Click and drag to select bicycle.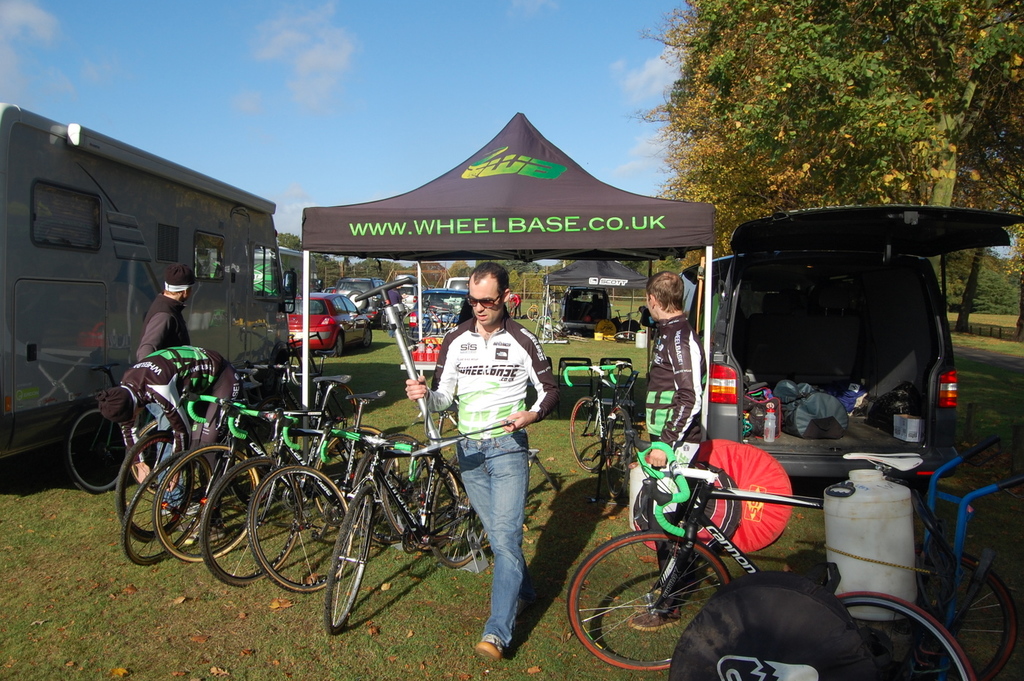
Selection: l=197, t=384, r=396, b=585.
